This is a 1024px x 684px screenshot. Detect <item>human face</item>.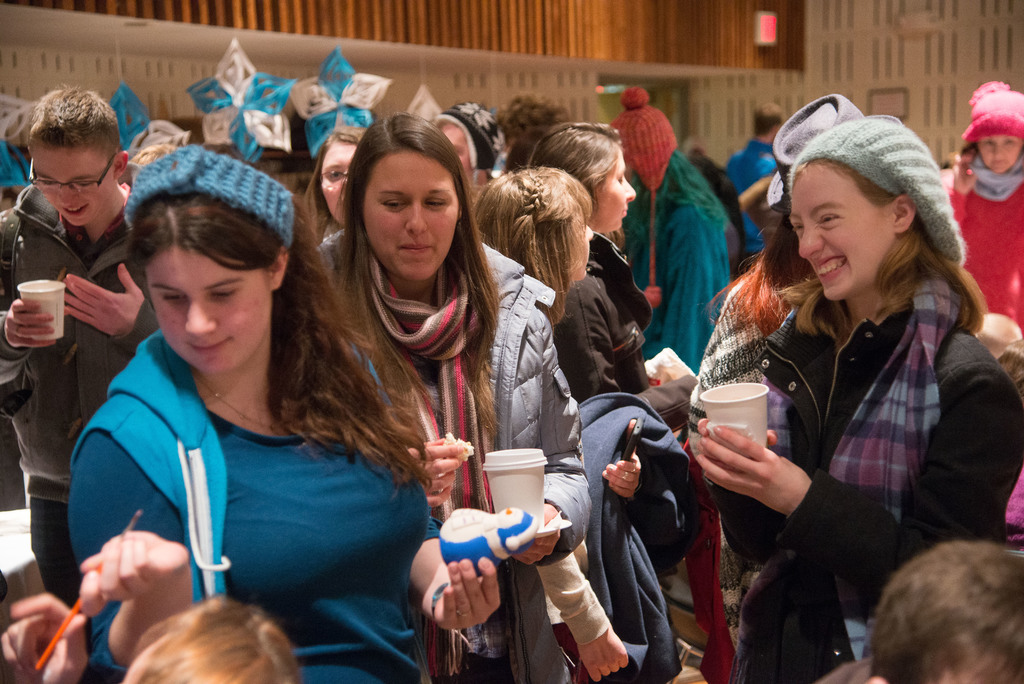
(left=790, top=159, right=894, bottom=293).
